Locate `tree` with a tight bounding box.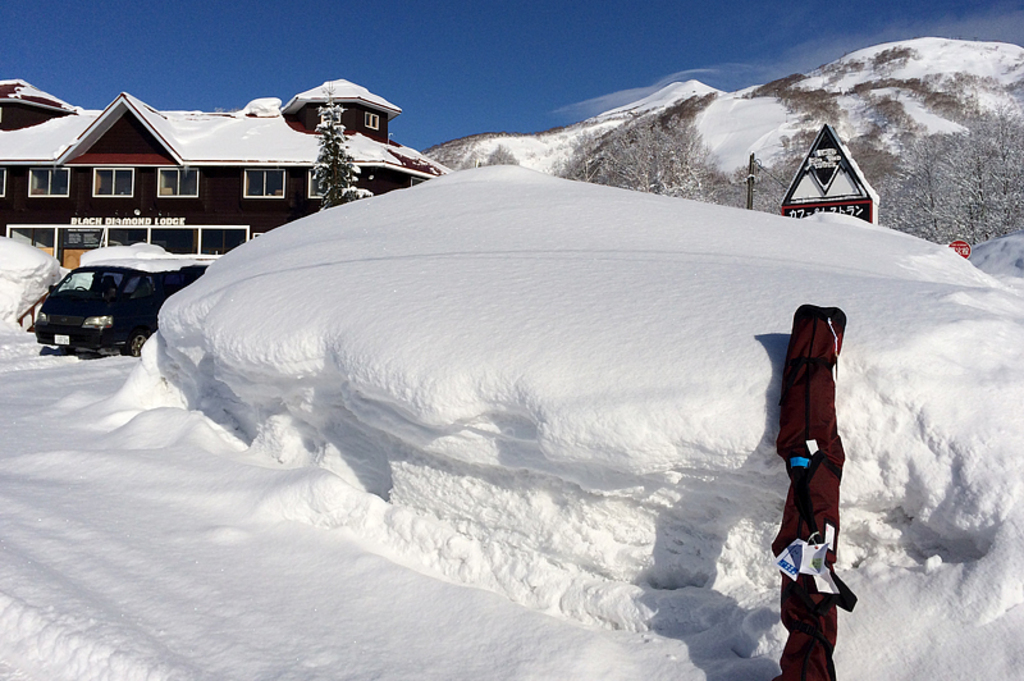
[x1=869, y1=76, x2=1023, y2=250].
